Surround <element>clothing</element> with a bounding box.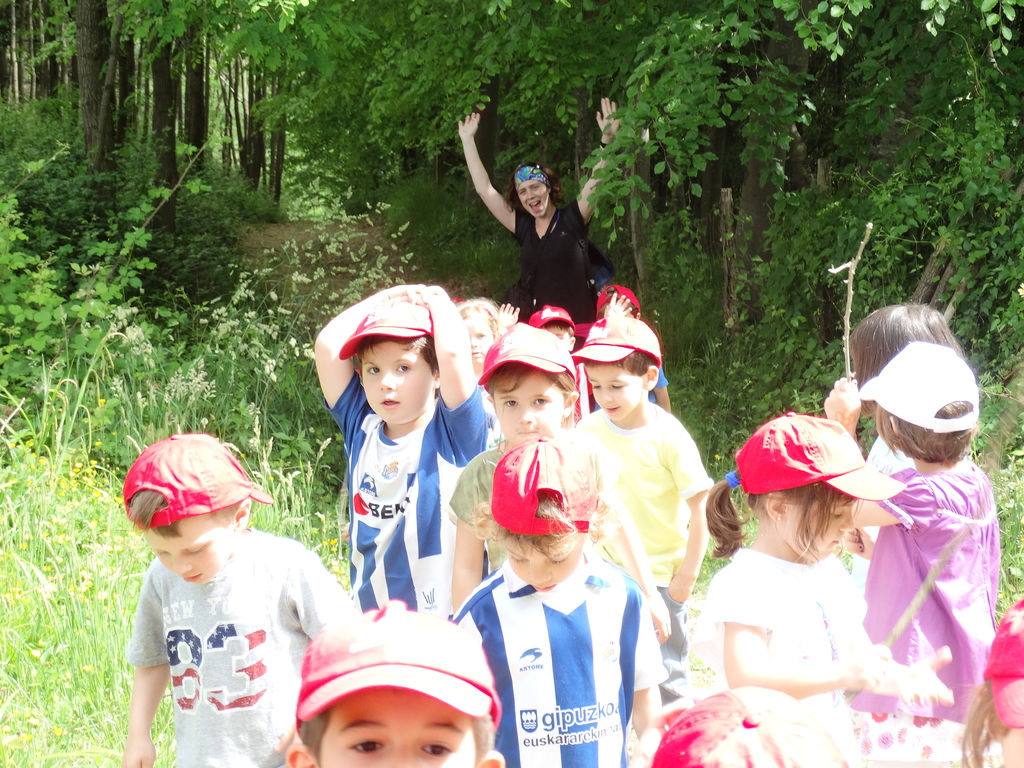
<box>579,404,711,713</box>.
